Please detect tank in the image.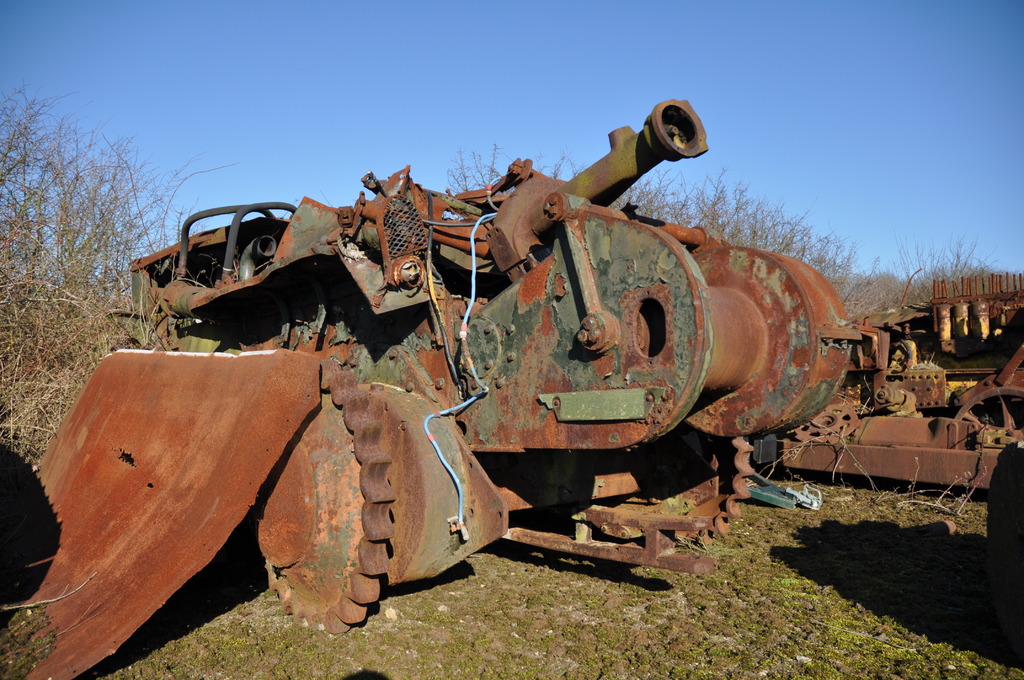
[125,100,855,634].
